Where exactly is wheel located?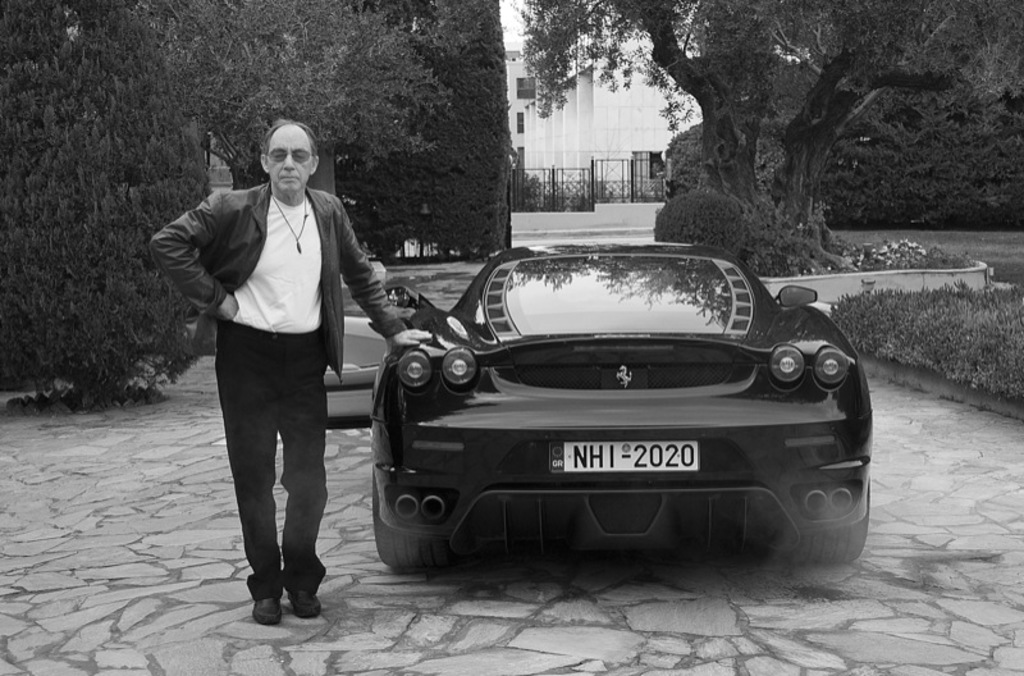
Its bounding box is <region>786, 487, 869, 561</region>.
